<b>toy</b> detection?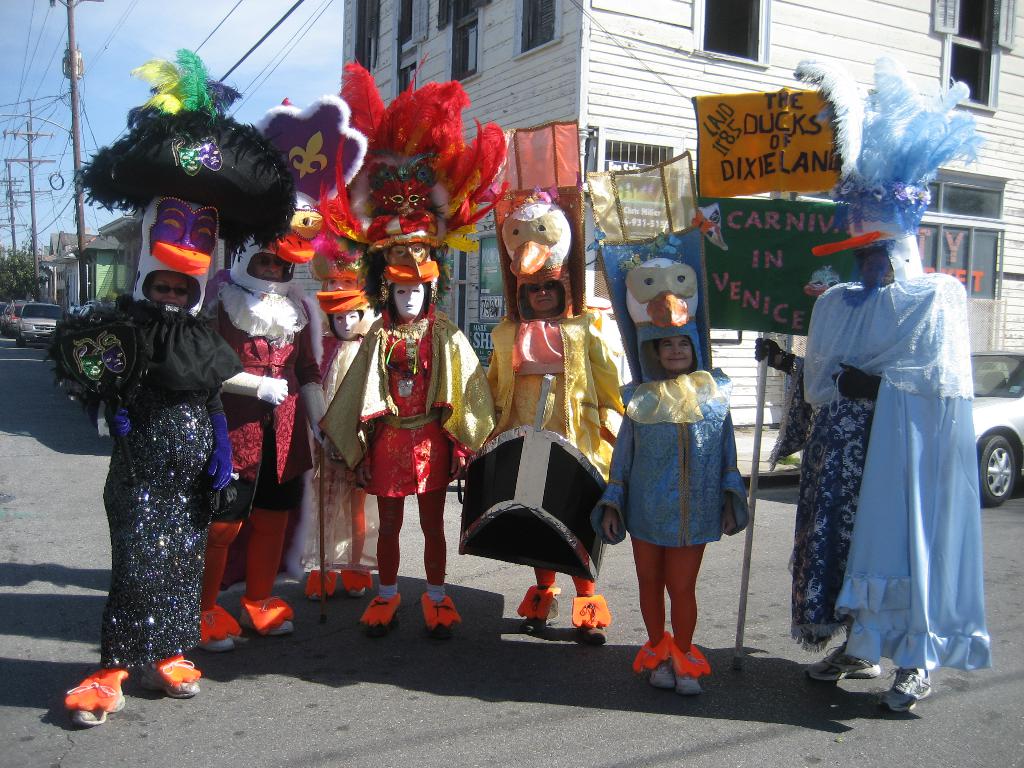
(left=146, top=198, right=224, bottom=283)
